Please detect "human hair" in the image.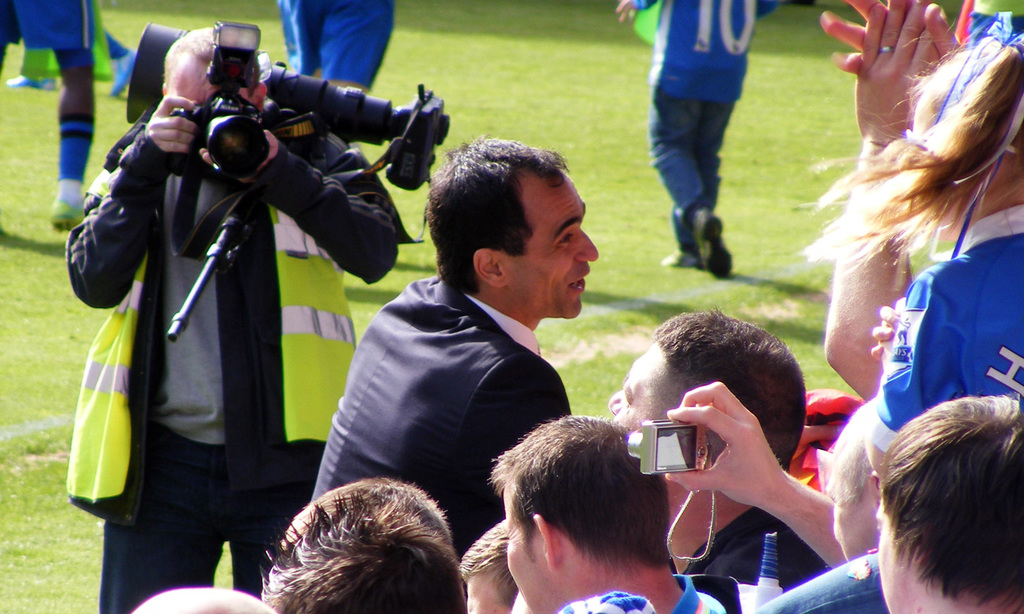
<region>458, 522, 515, 607</region>.
